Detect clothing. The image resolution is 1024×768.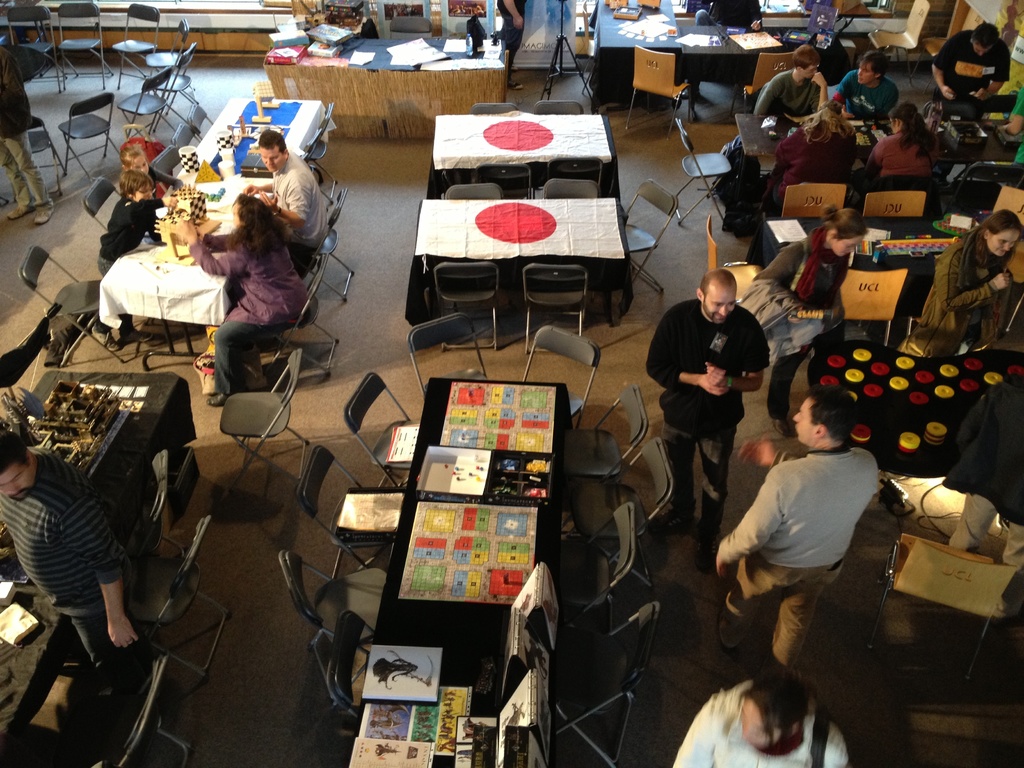
detection(757, 69, 812, 116).
